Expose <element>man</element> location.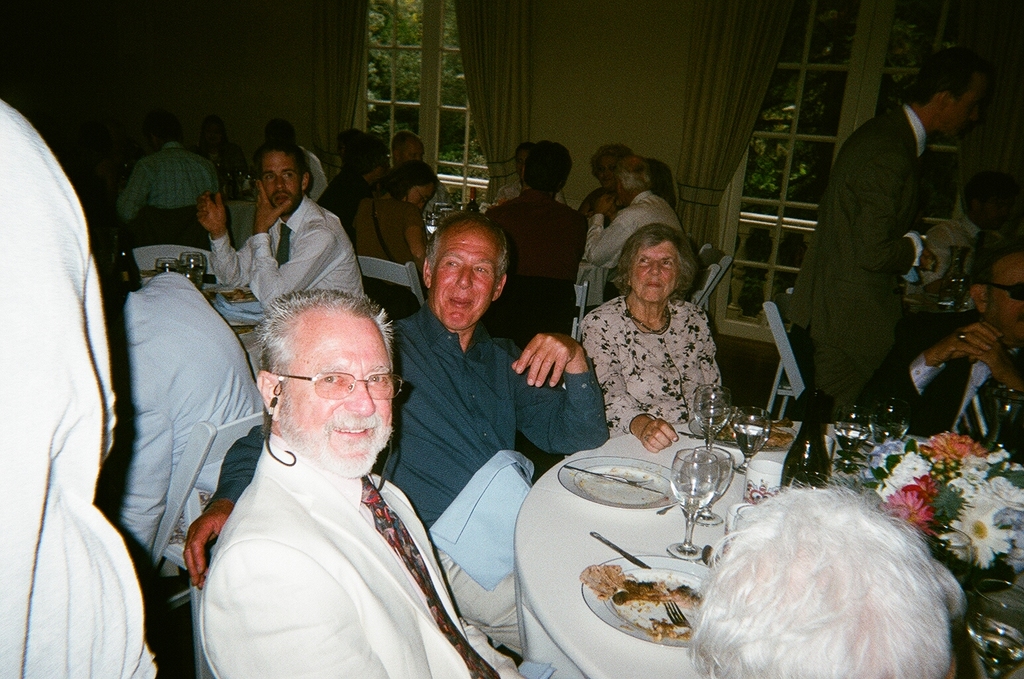
Exposed at {"x1": 396, "y1": 133, "x2": 426, "y2": 171}.
